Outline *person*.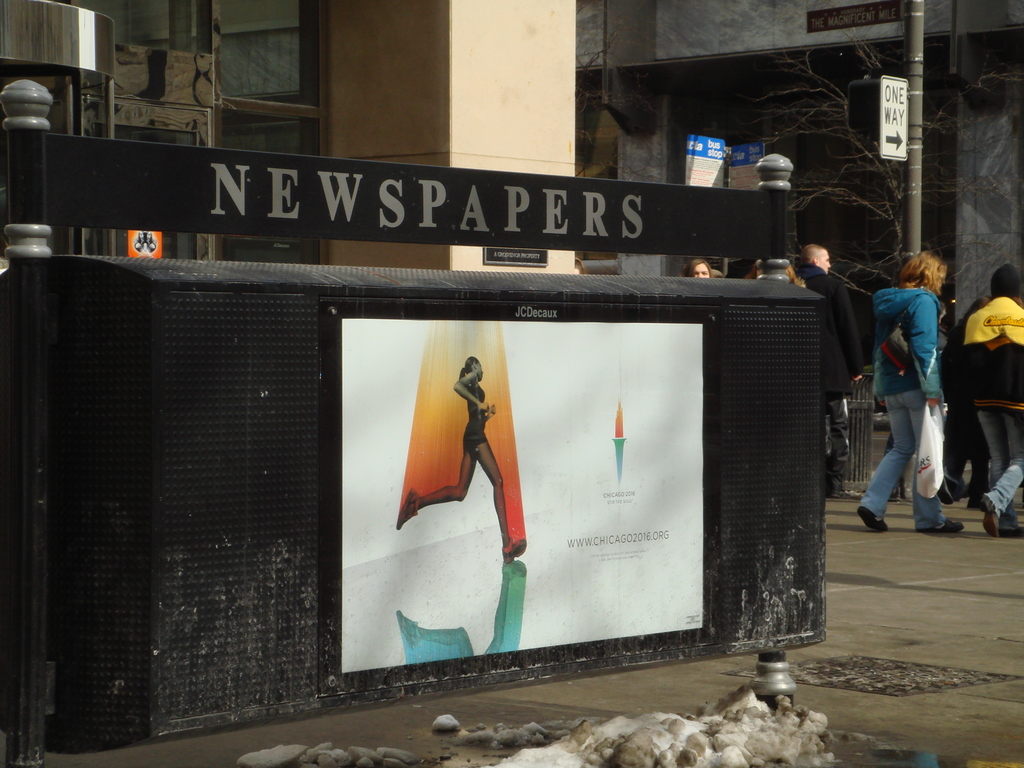
Outline: bbox(936, 296, 993, 504).
